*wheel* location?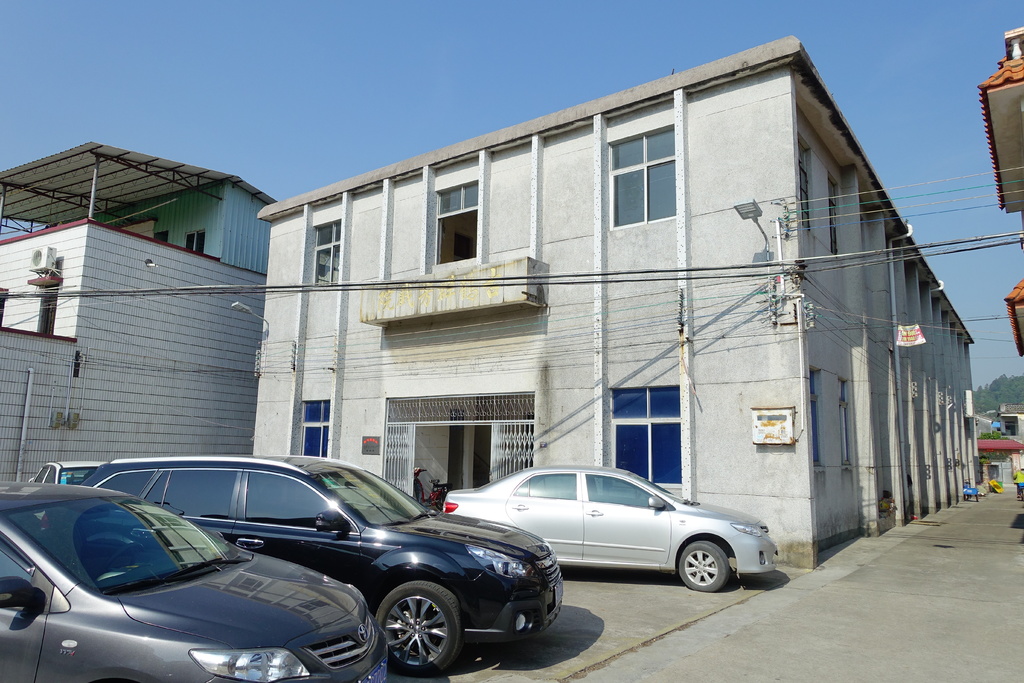
x1=676 y1=536 x2=733 y2=593
